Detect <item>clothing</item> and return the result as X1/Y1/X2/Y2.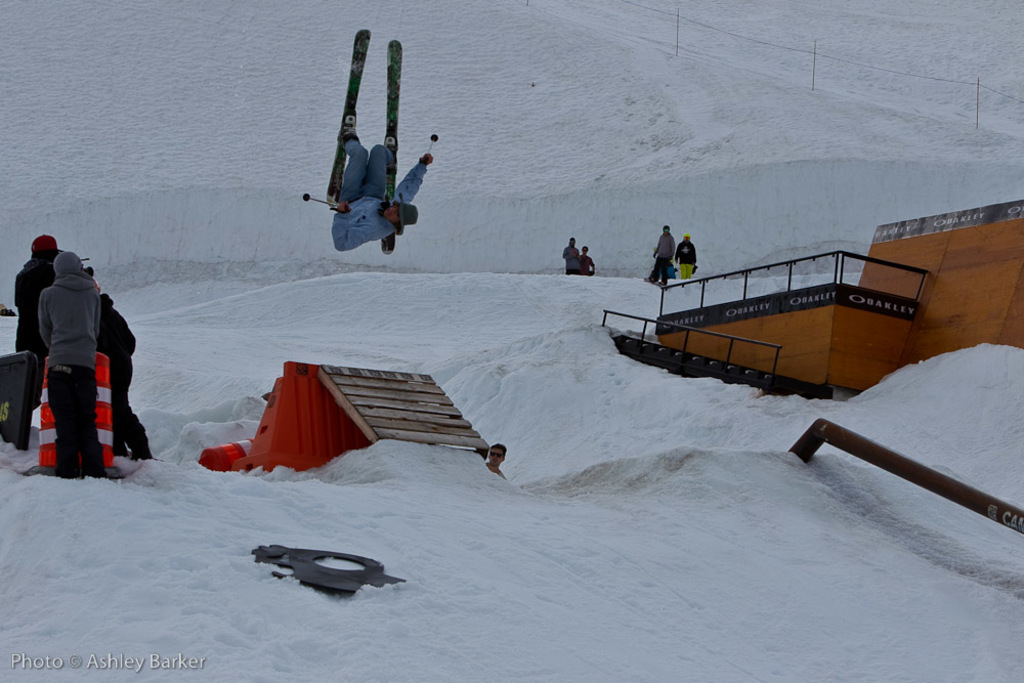
93/282/161/458.
